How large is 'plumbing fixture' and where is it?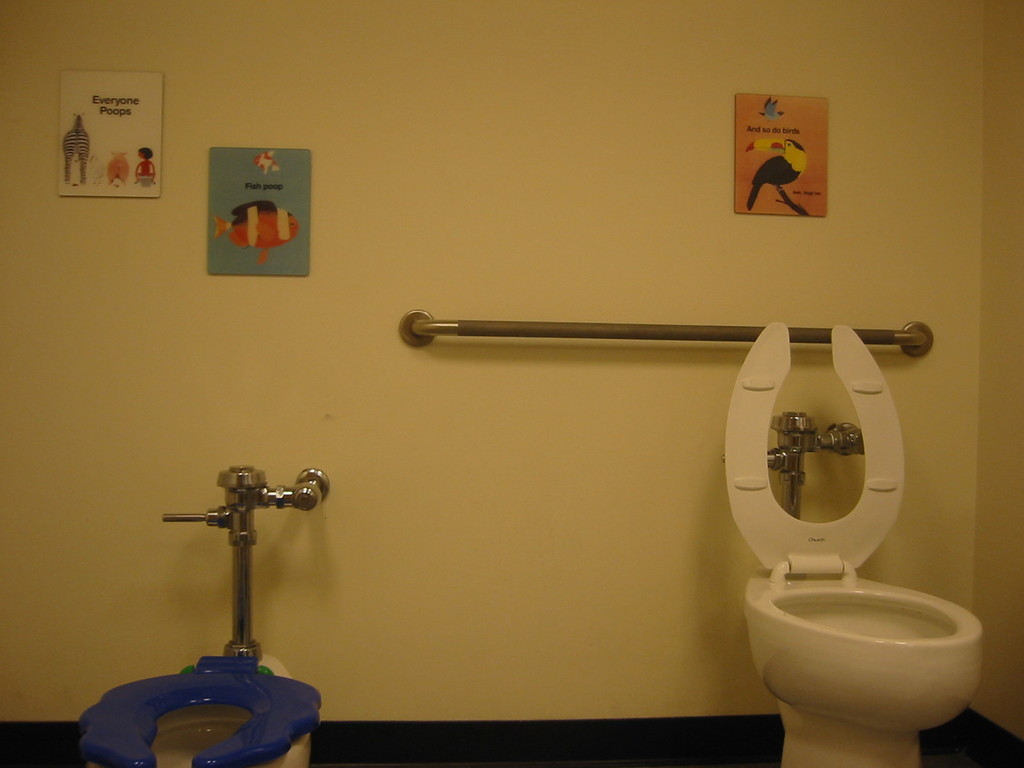
Bounding box: region(716, 410, 868, 519).
